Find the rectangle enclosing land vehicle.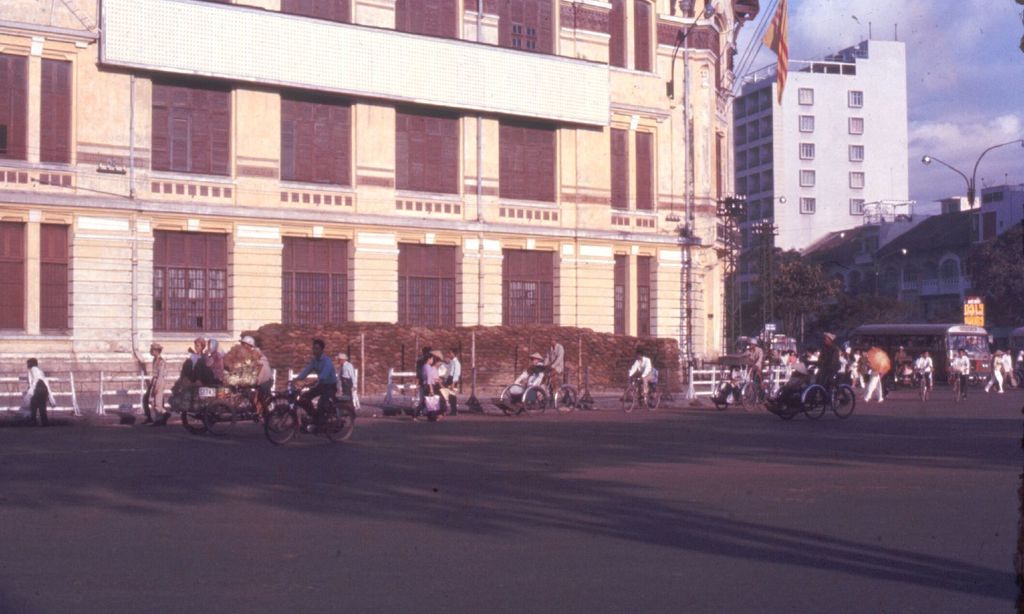
<region>267, 388, 356, 446</region>.
